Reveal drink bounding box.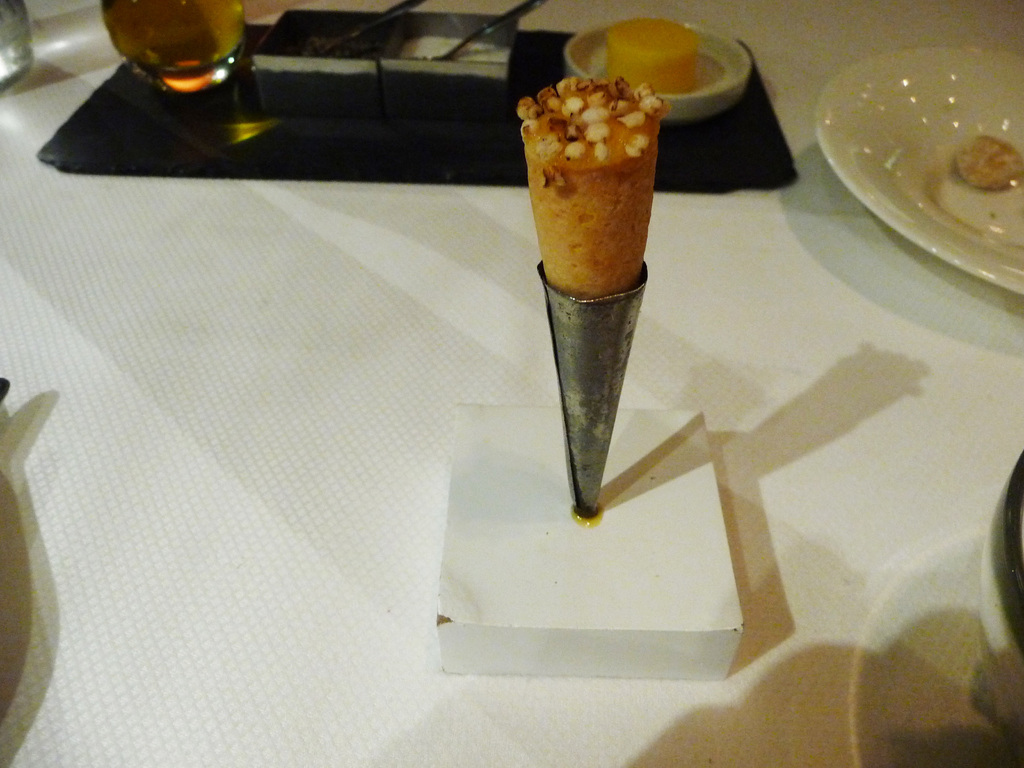
Revealed: 98/3/243/74.
